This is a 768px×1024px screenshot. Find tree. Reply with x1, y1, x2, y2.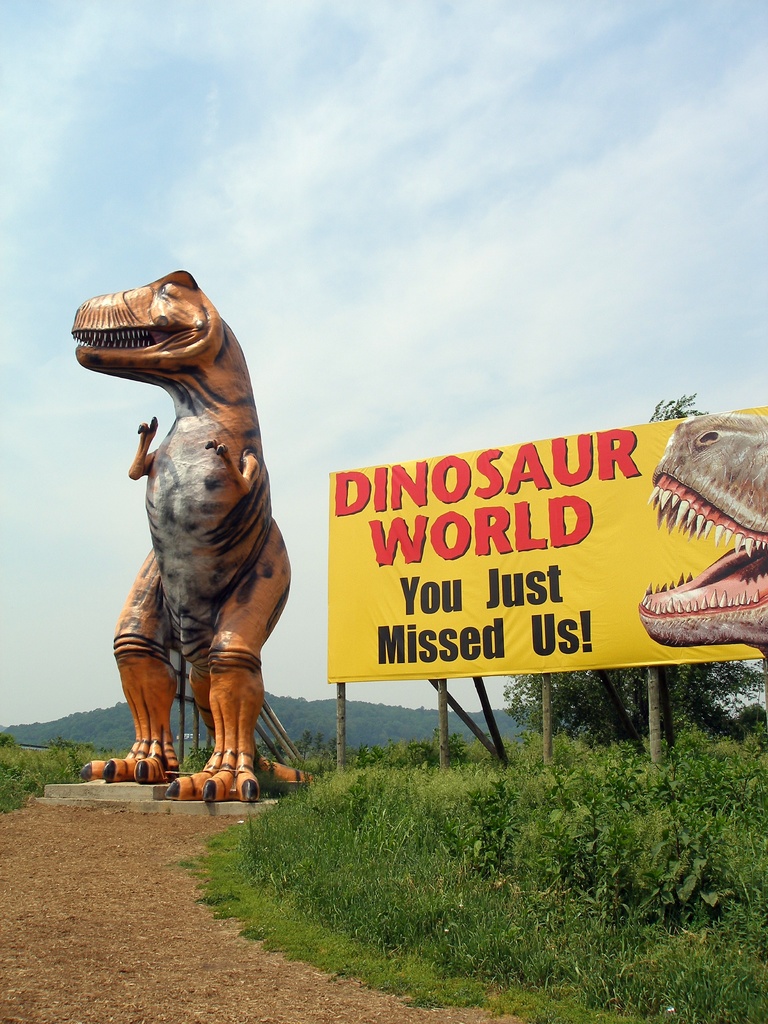
503, 659, 767, 758.
